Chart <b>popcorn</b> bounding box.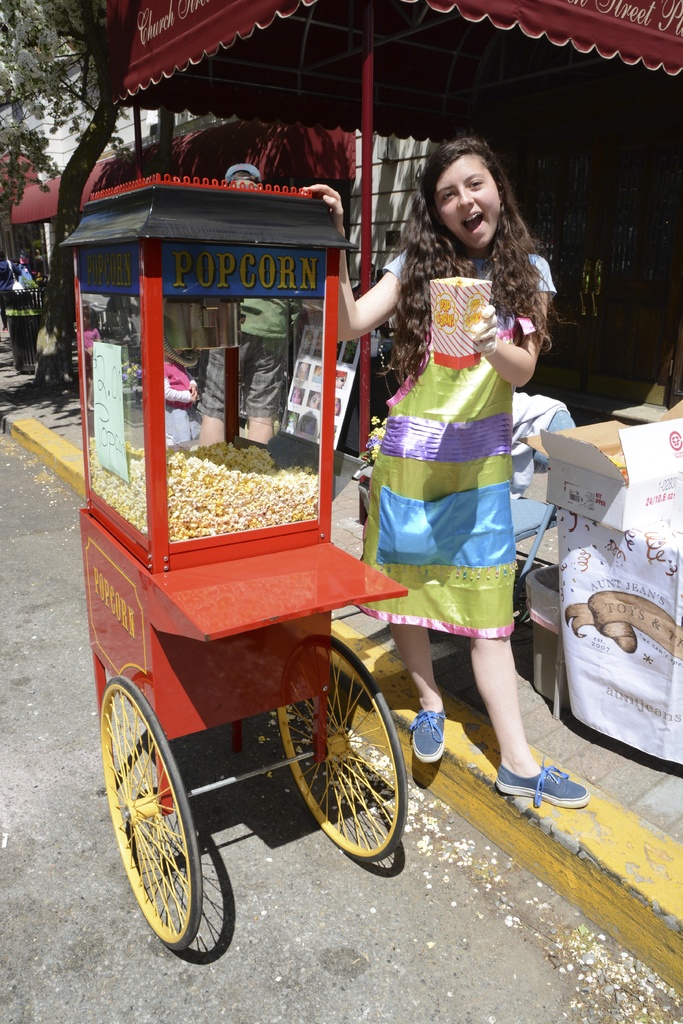
Charted: Rect(87, 435, 326, 546).
